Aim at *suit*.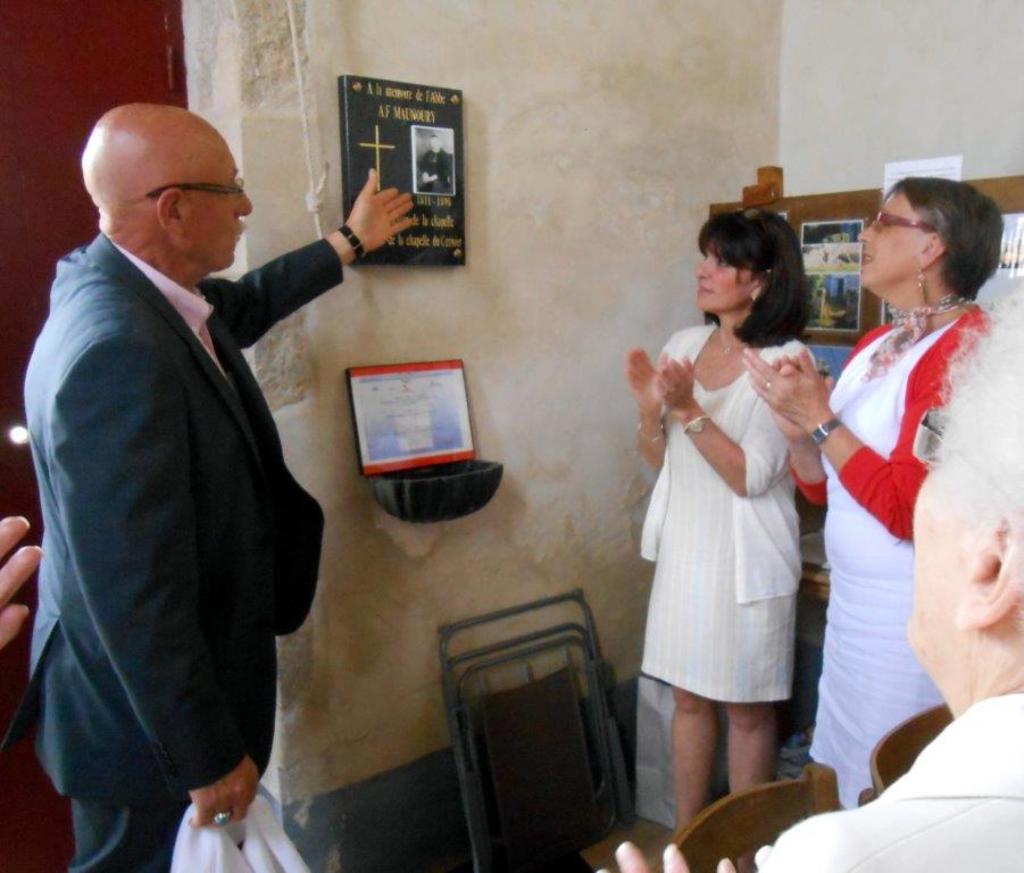
Aimed at 415 146 456 196.
